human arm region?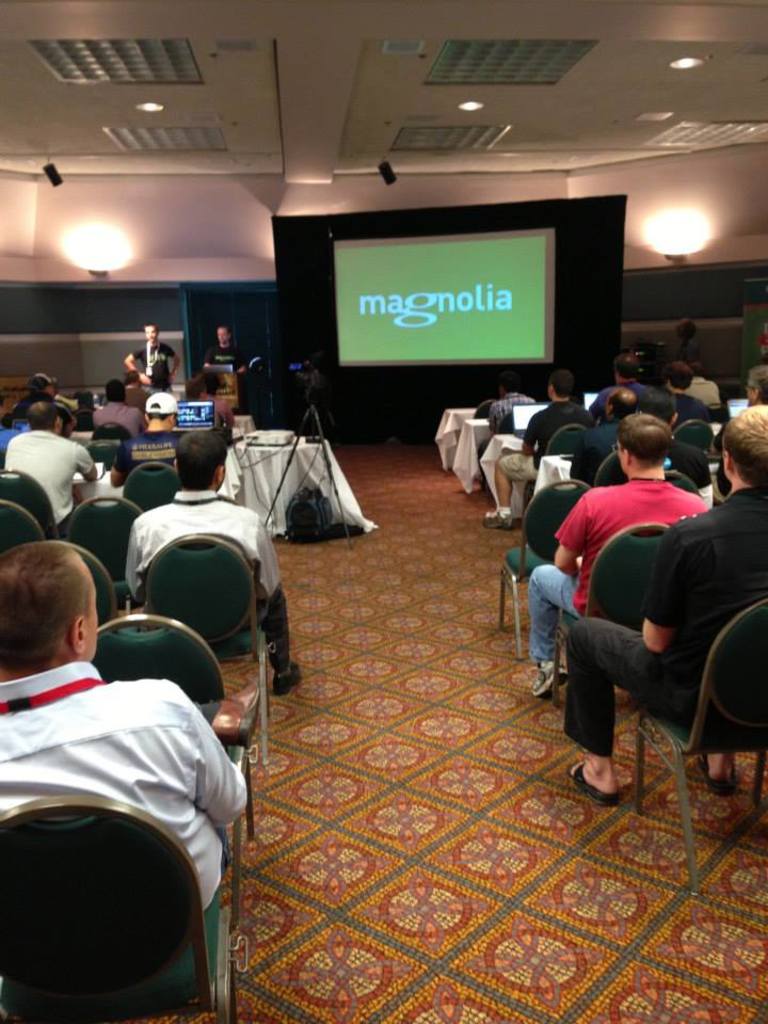
[201,349,217,382]
